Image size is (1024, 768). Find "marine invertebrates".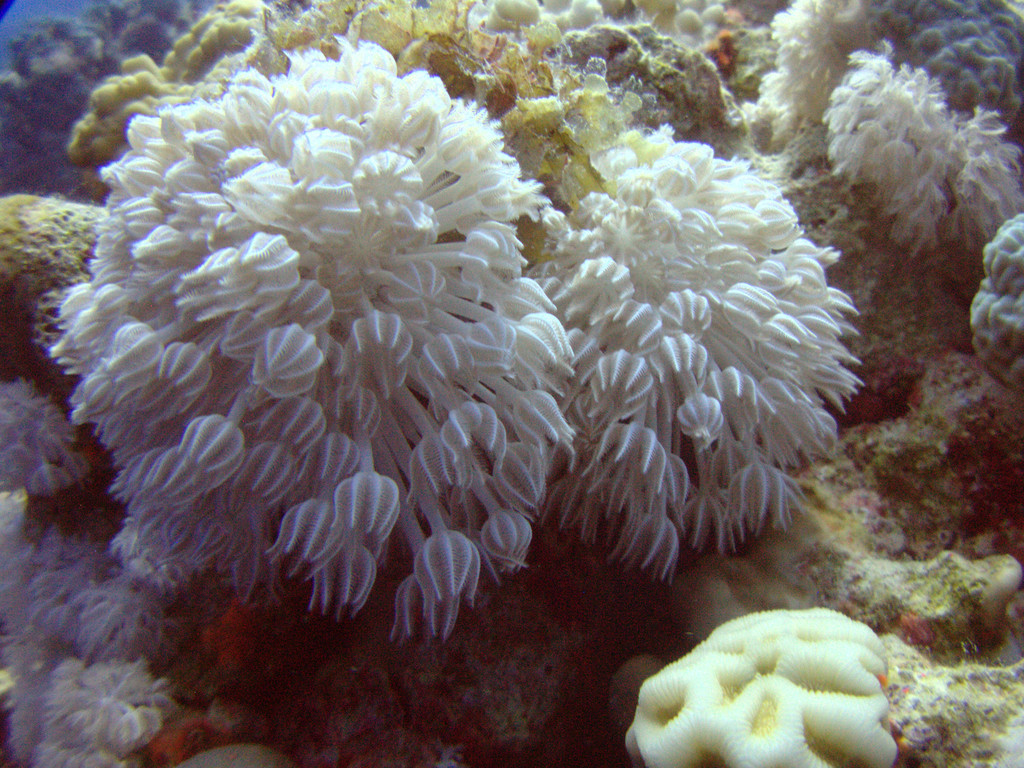
select_region(54, 31, 806, 678).
